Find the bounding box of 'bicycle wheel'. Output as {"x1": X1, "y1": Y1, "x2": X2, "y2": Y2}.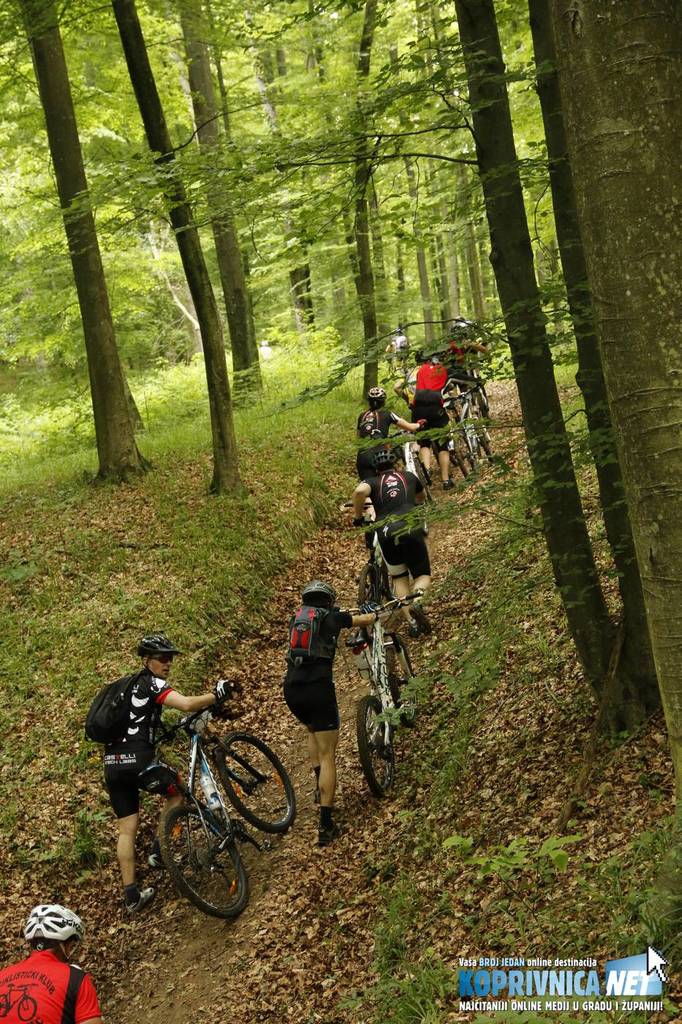
{"x1": 467, "y1": 420, "x2": 495, "y2": 460}.
